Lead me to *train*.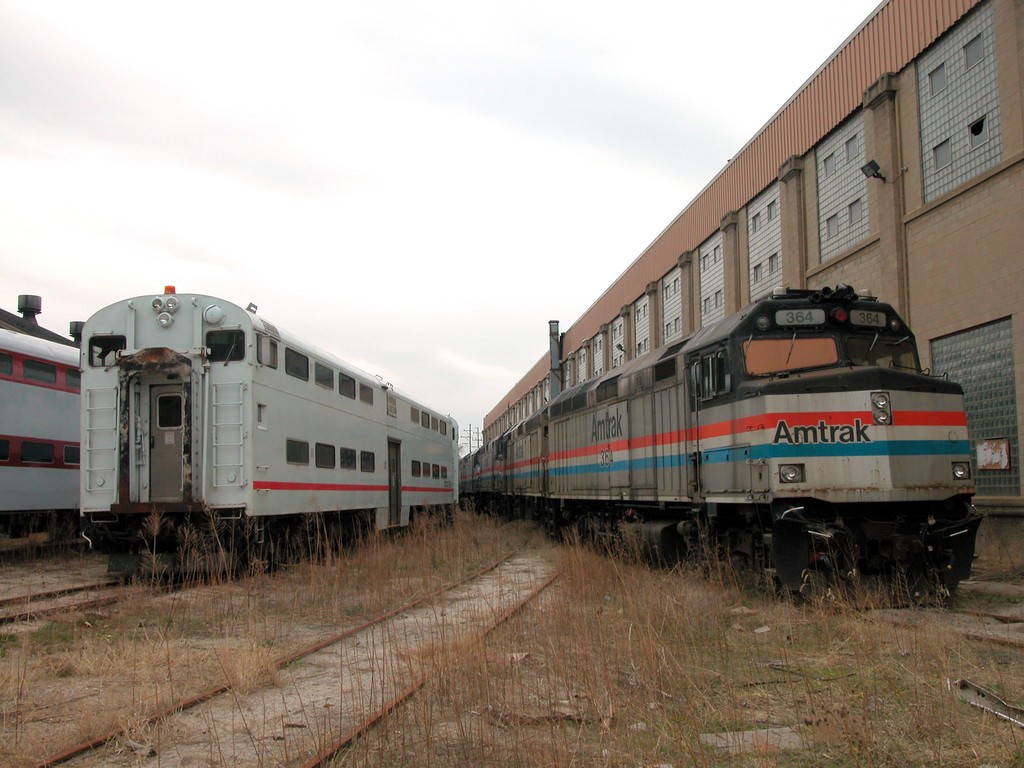
Lead to l=457, t=287, r=984, b=602.
